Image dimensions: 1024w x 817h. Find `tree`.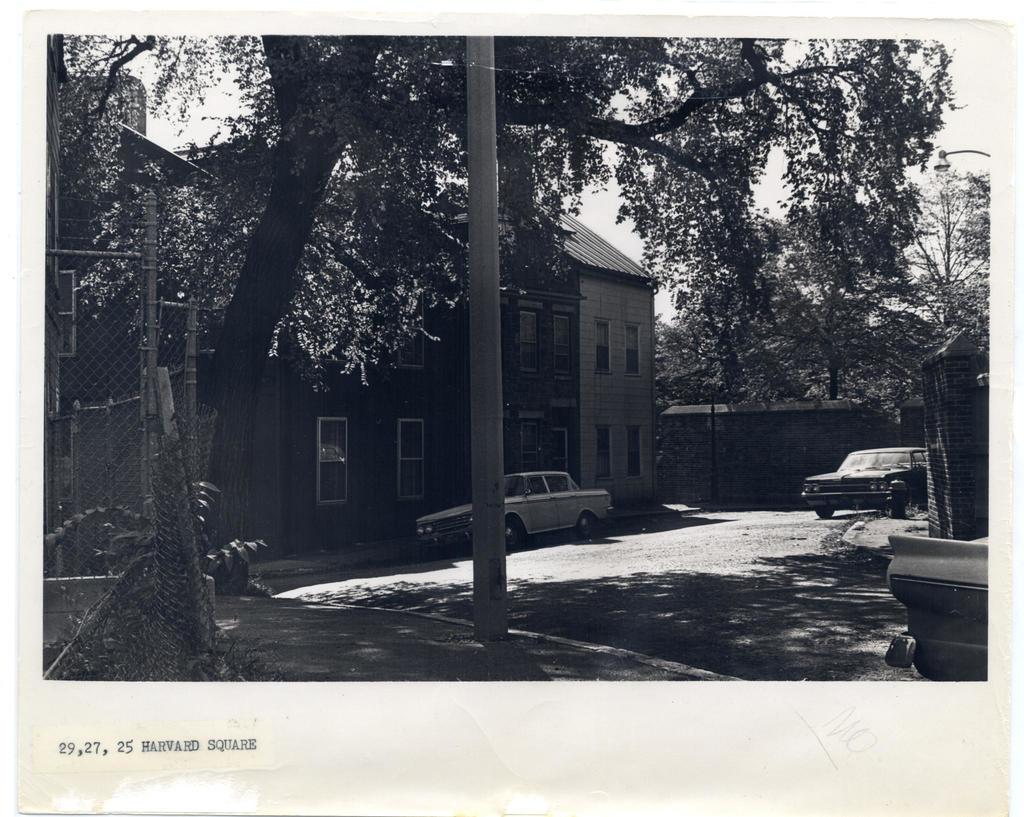
select_region(197, 28, 961, 546).
